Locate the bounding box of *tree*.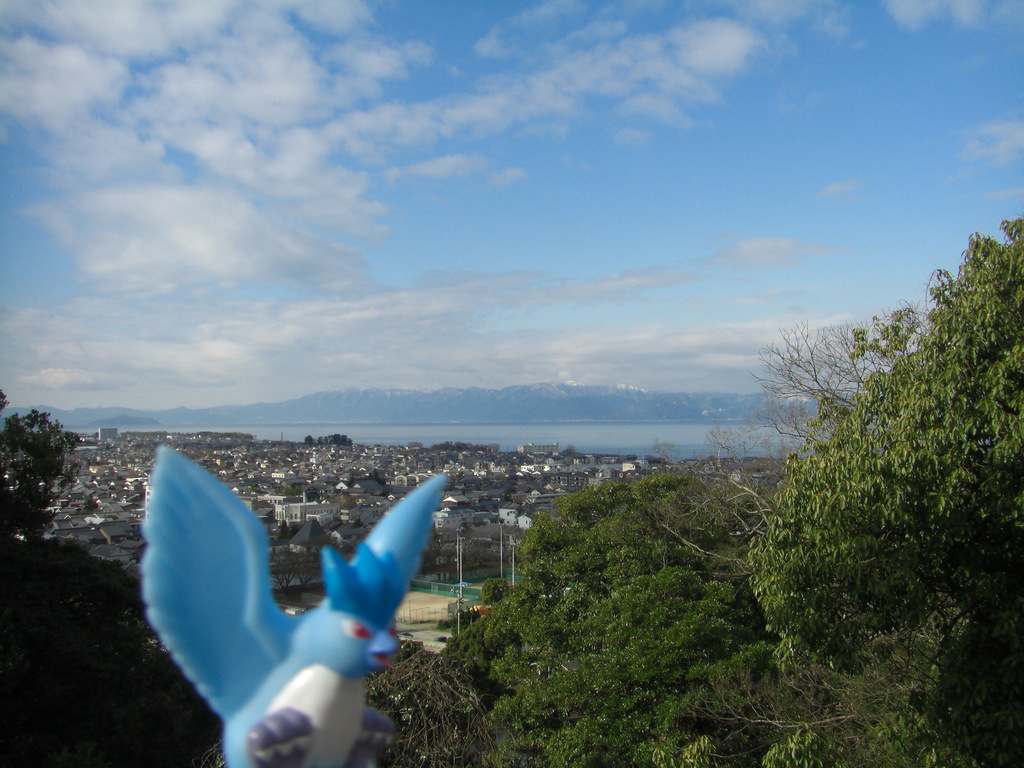
Bounding box: bbox(602, 551, 647, 595).
